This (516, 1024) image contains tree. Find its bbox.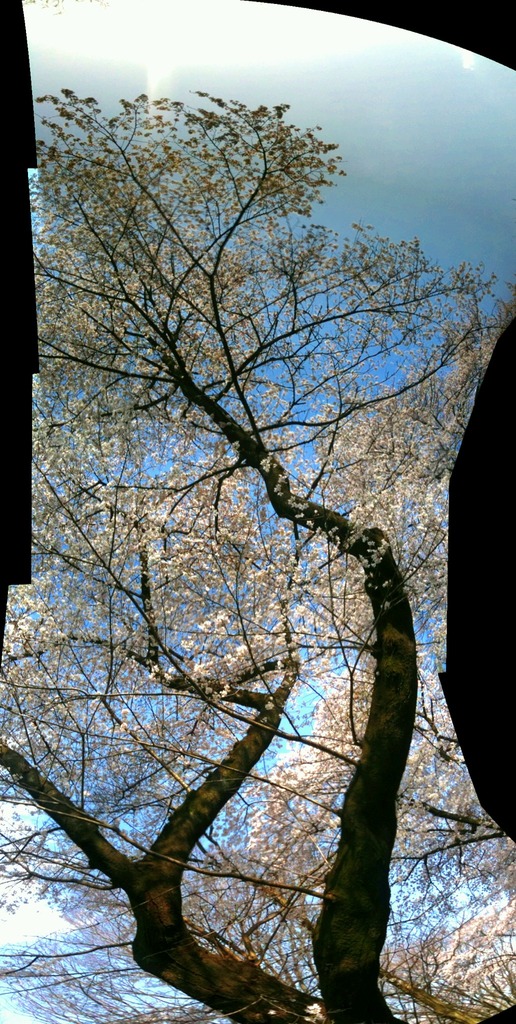
[1, 86, 515, 1023].
